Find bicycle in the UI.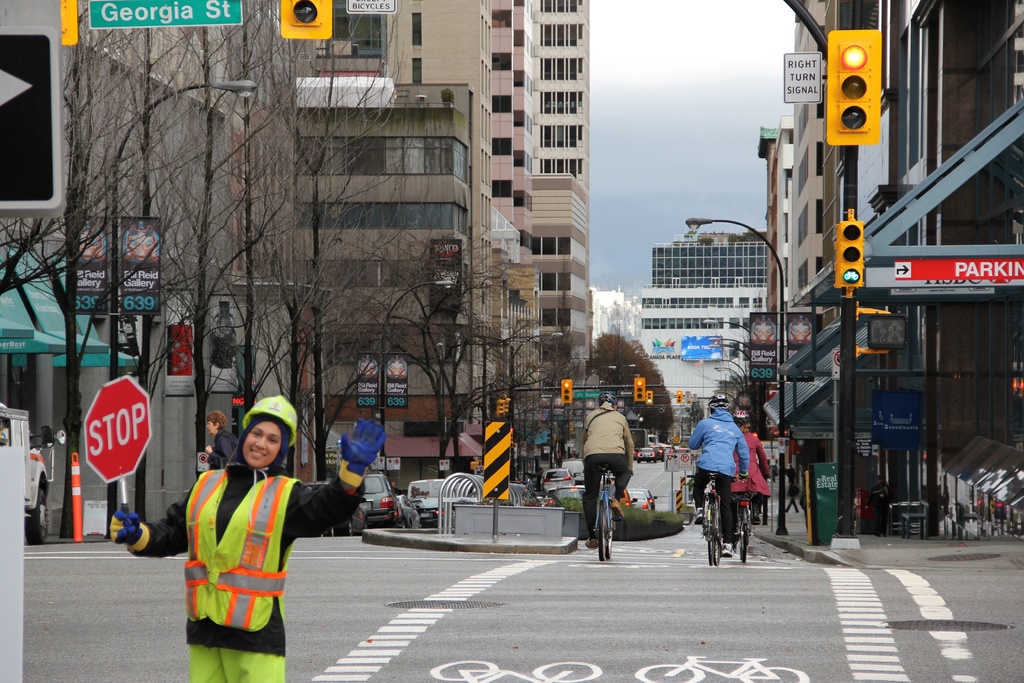
UI element at region(583, 473, 628, 564).
